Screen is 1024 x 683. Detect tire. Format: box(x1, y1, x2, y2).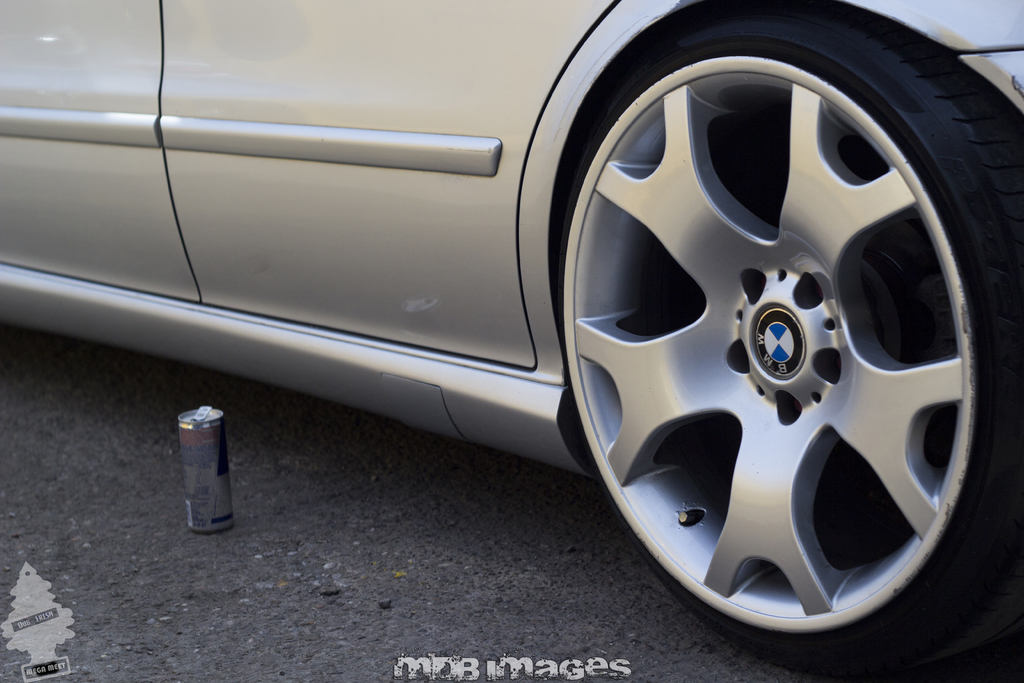
box(554, 0, 1023, 681).
